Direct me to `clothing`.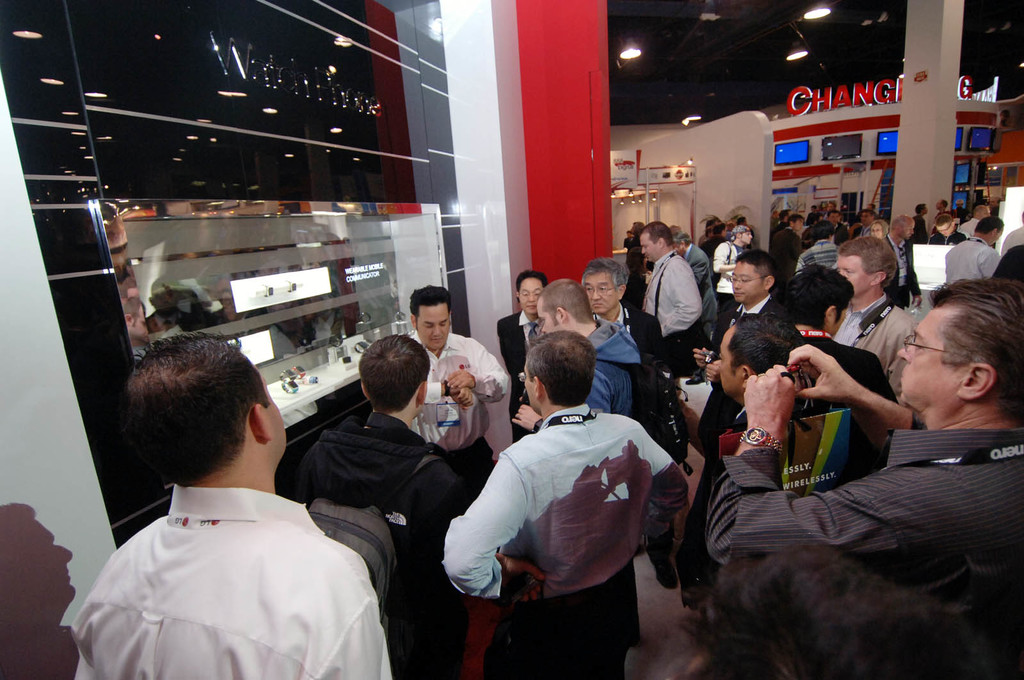
Direction: {"x1": 807, "y1": 238, "x2": 847, "y2": 273}.
